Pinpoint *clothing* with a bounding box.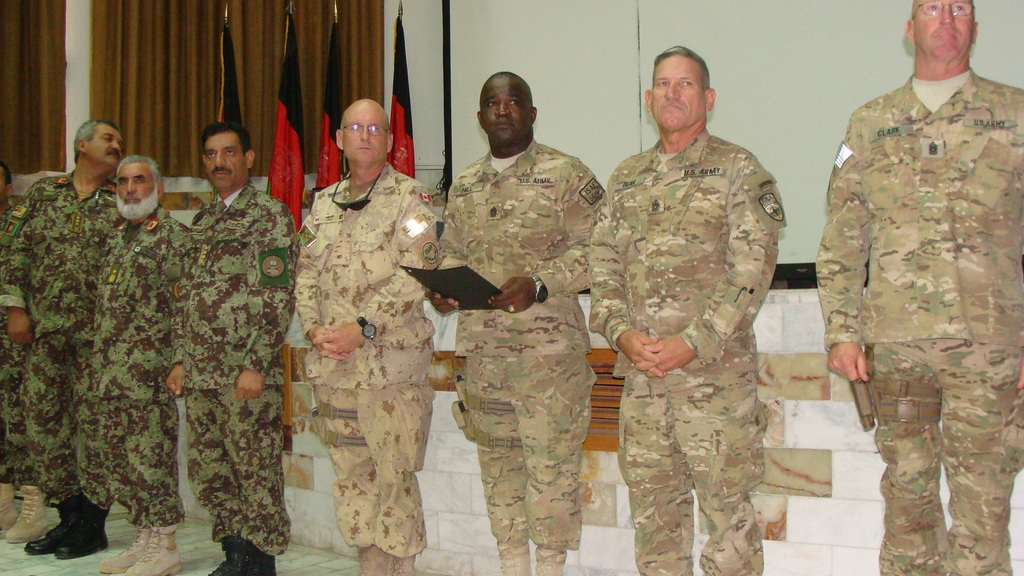
rect(0, 198, 35, 492).
